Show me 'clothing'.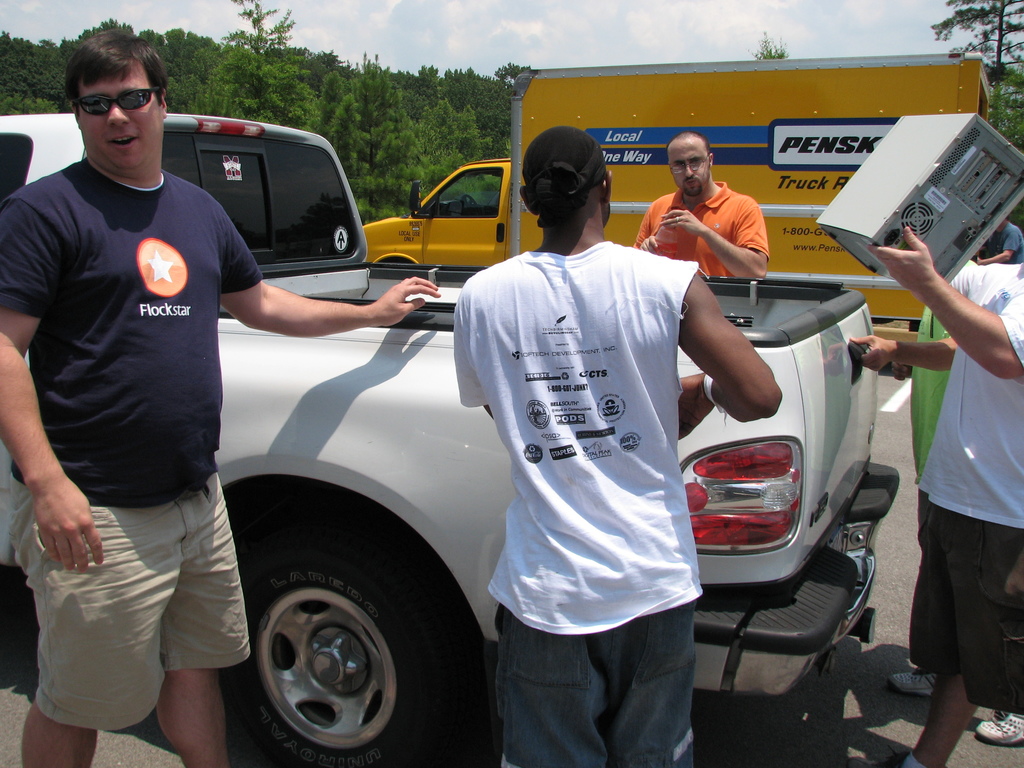
'clothing' is here: BBox(23, 68, 274, 703).
